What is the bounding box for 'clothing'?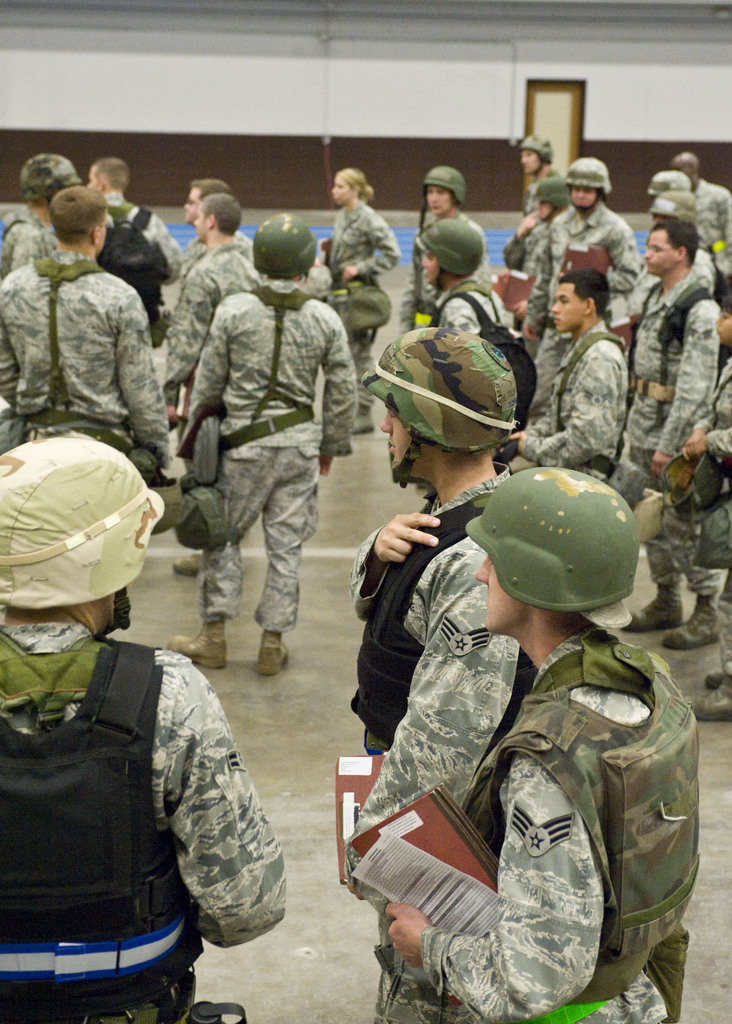
bbox(165, 249, 244, 397).
